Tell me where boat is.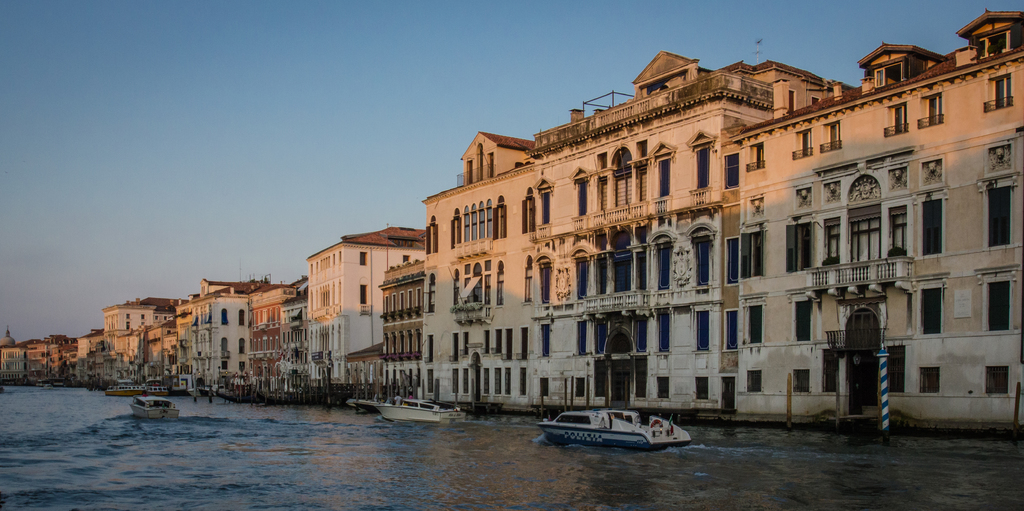
boat is at bbox=[552, 393, 698, 448].
